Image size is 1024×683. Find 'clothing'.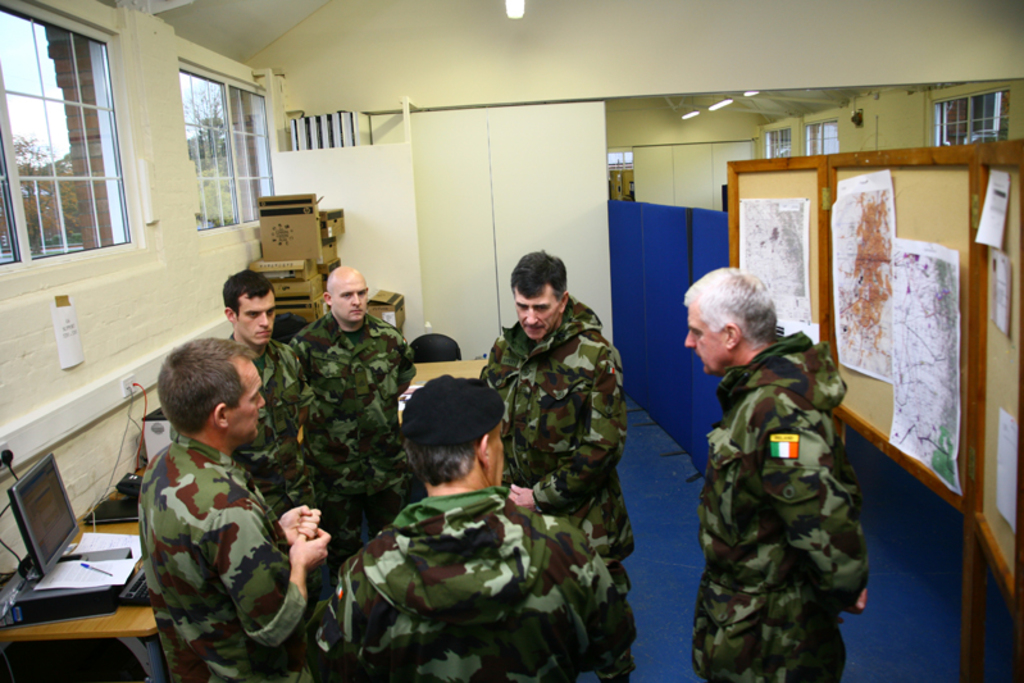
x1=293 y1=315 x2=415 y2=574.
